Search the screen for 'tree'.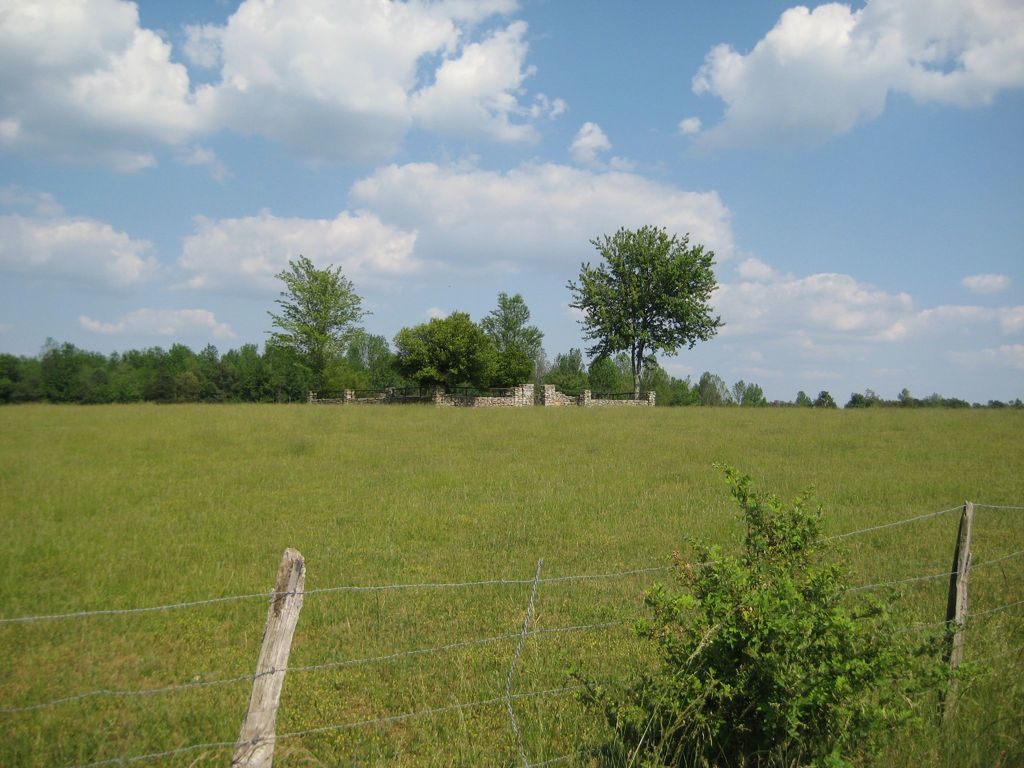
Found at select_region(363, 333, 405, 392).
